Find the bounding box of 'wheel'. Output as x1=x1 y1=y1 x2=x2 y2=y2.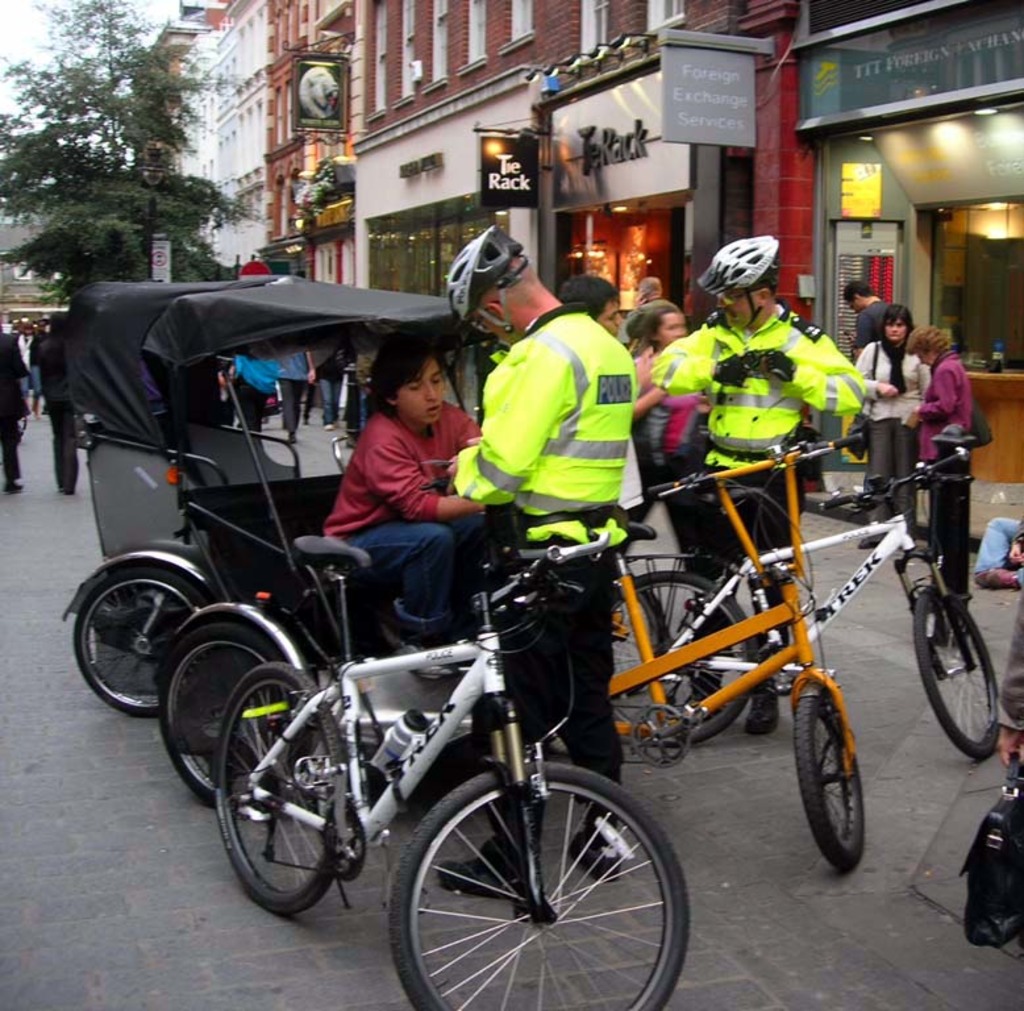
x1=792 y1=694 x2=863 y2=879.
